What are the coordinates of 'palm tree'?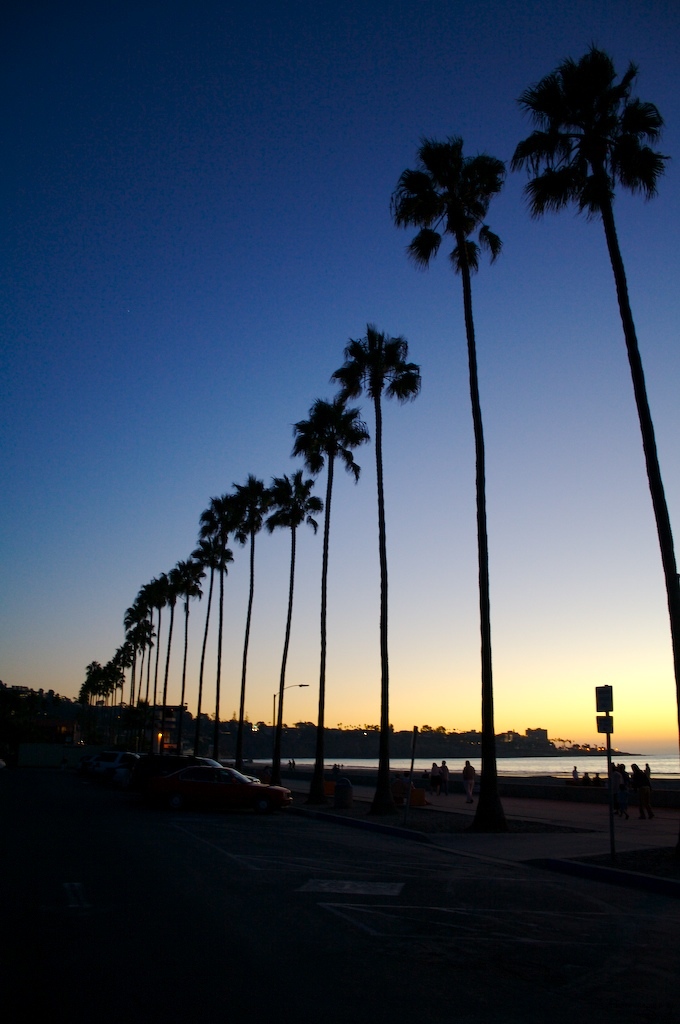
bbox=(83, 583, 147, 695).
